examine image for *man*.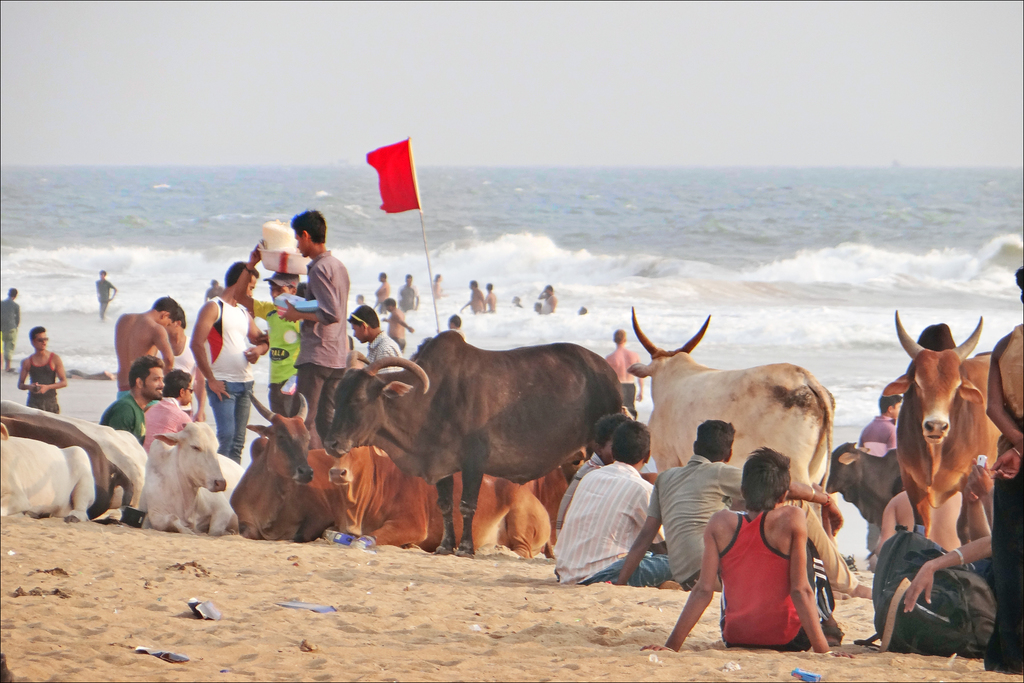
Examination result: [223, 229, 316, 422].
